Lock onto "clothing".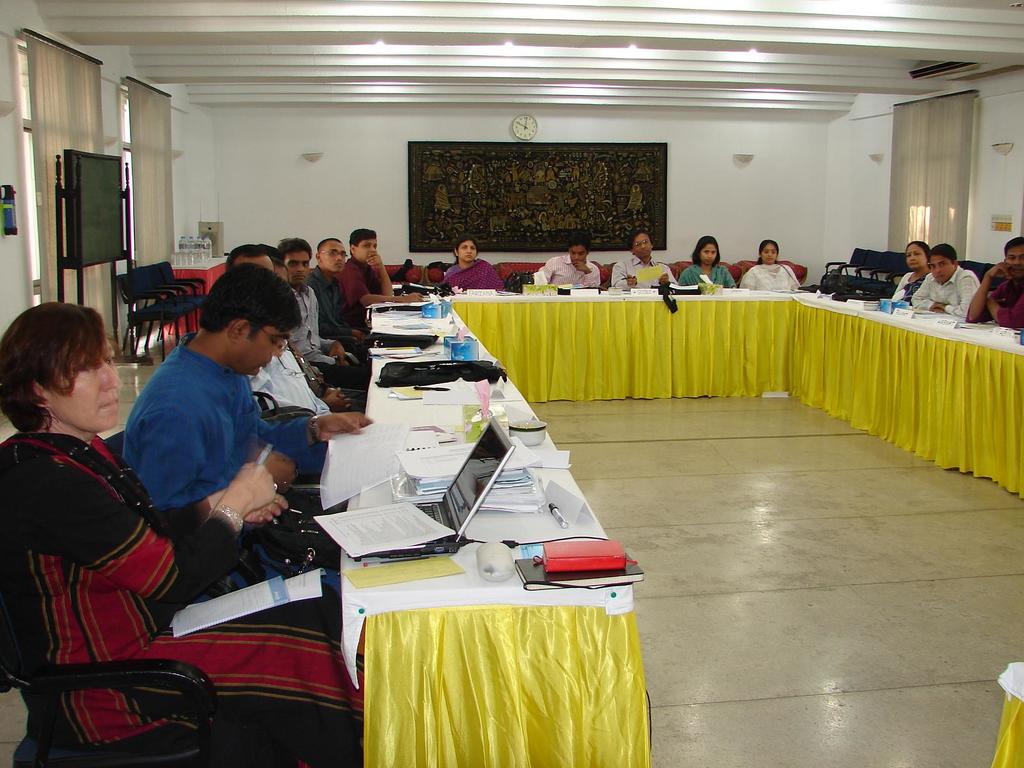
Locked: 907/265/1009/312.
